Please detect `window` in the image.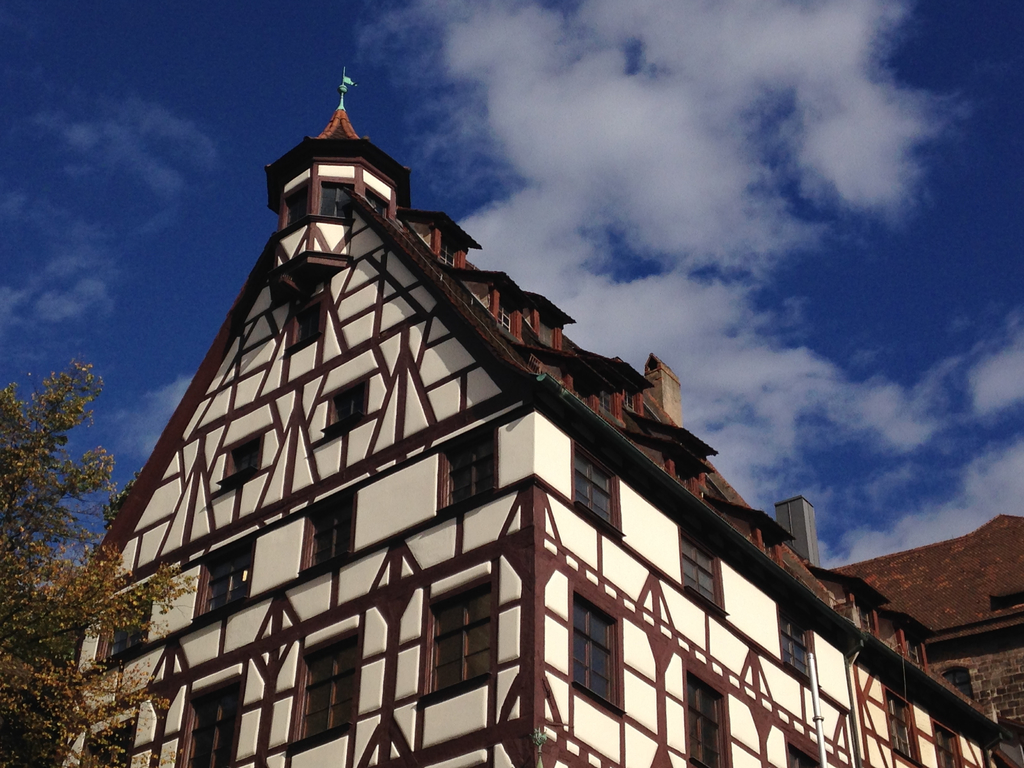
(left=940, top=733, right=957, bottom=767).
